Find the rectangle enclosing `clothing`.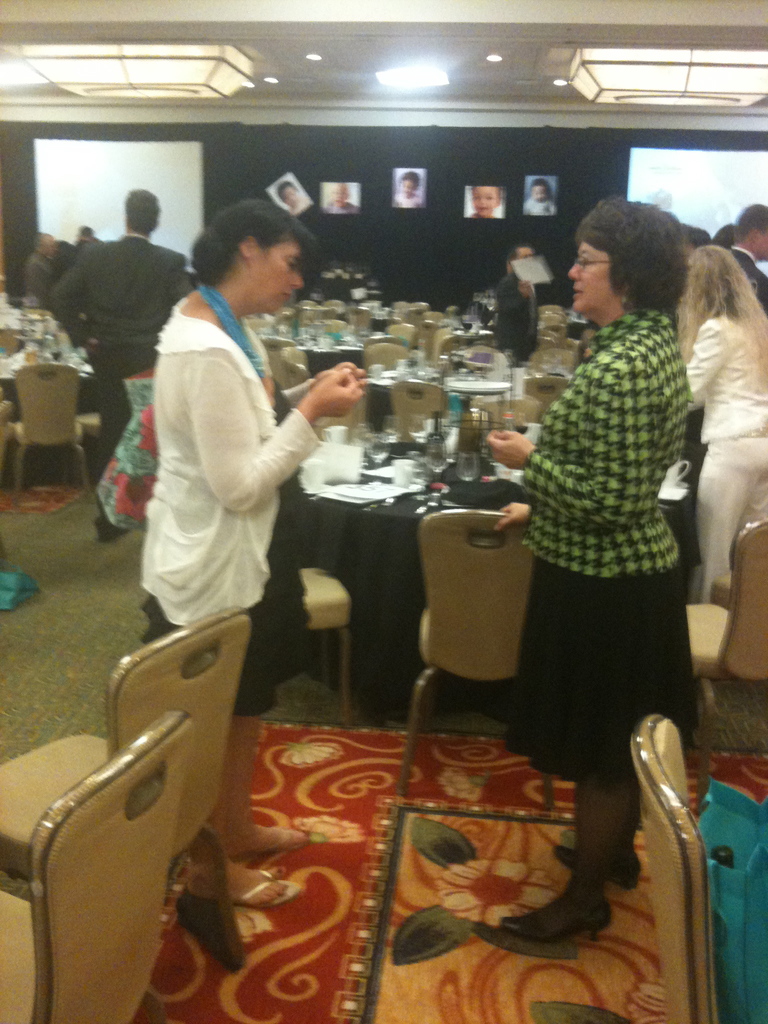
(left=500, top=305, right=702, bottom=930).
